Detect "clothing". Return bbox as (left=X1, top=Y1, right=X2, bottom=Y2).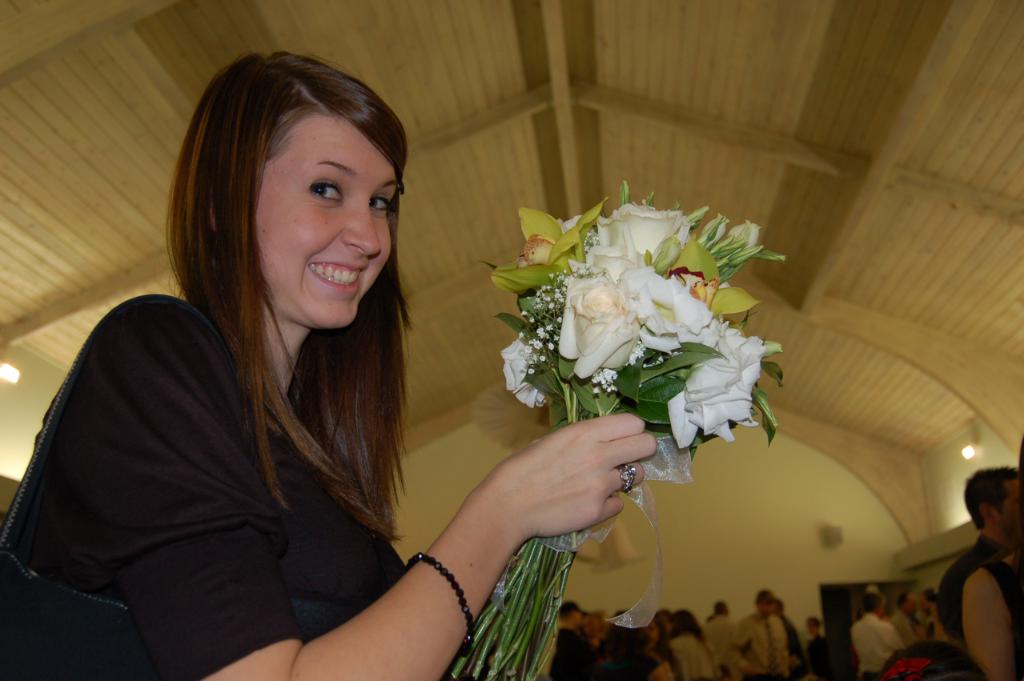
(left=850, top=615, right=909, bottom=680).
